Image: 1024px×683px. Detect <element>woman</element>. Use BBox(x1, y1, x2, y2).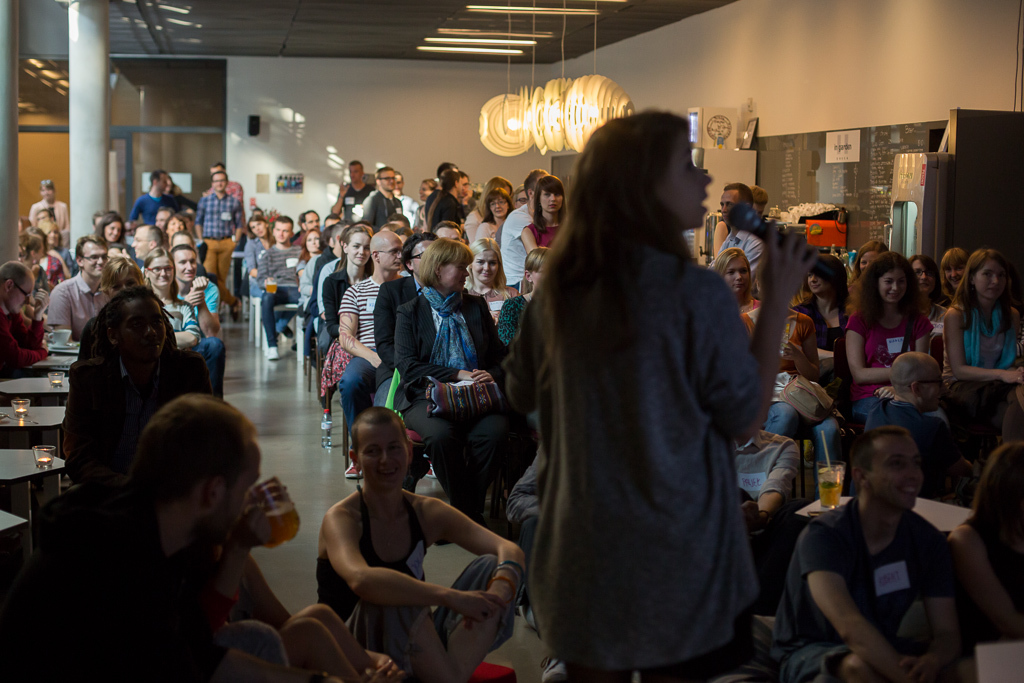
BBox(520, 171, 573, 264).
